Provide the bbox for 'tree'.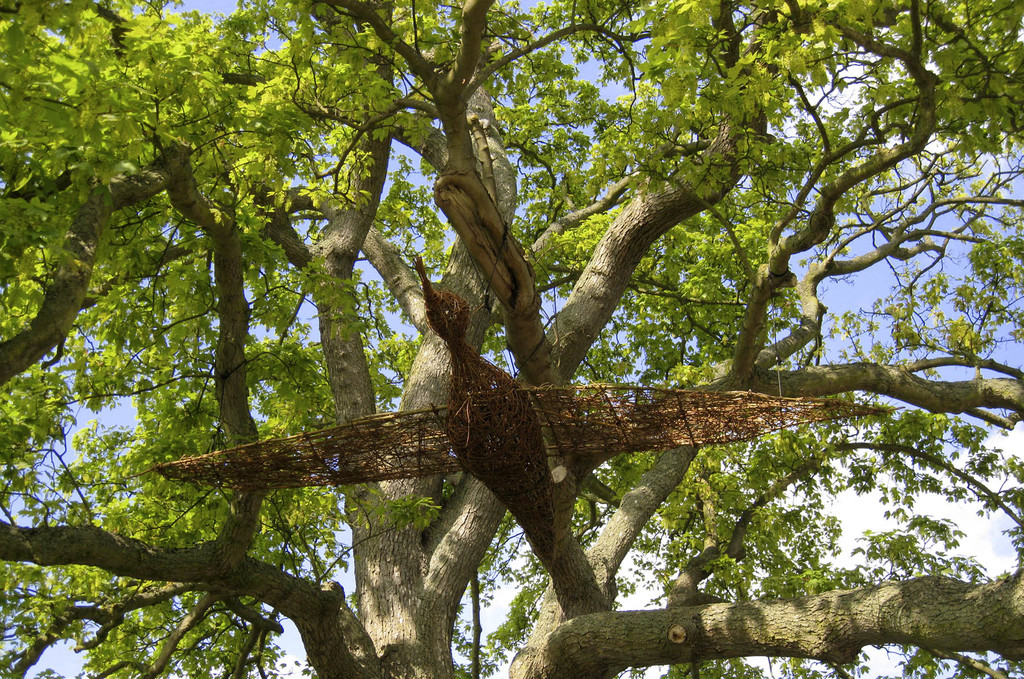
region(0, 0, 1023, 678).
